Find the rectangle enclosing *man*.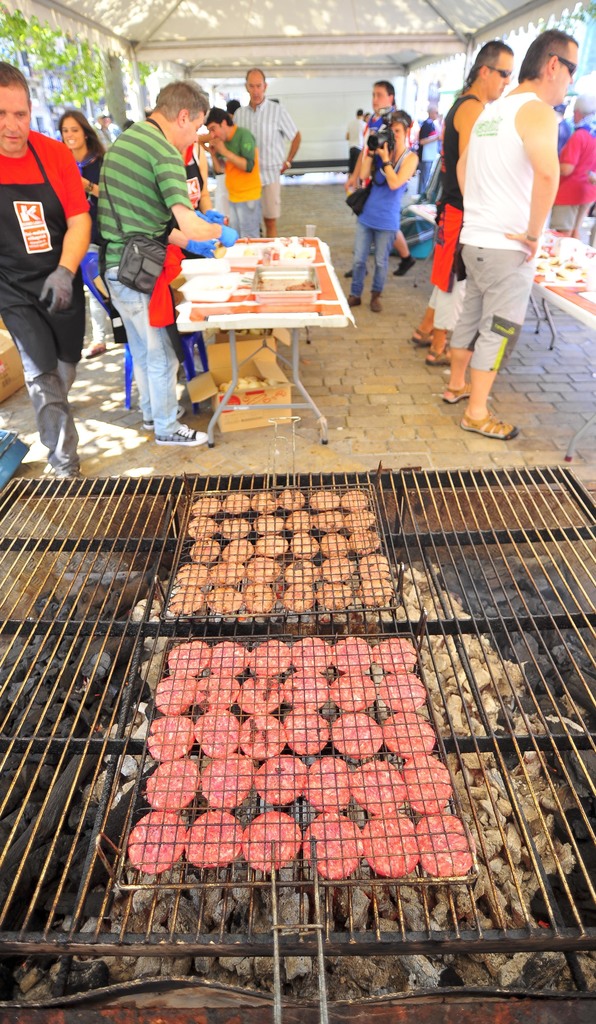
[x1=233, y1=67, x2=299, y2=237].
